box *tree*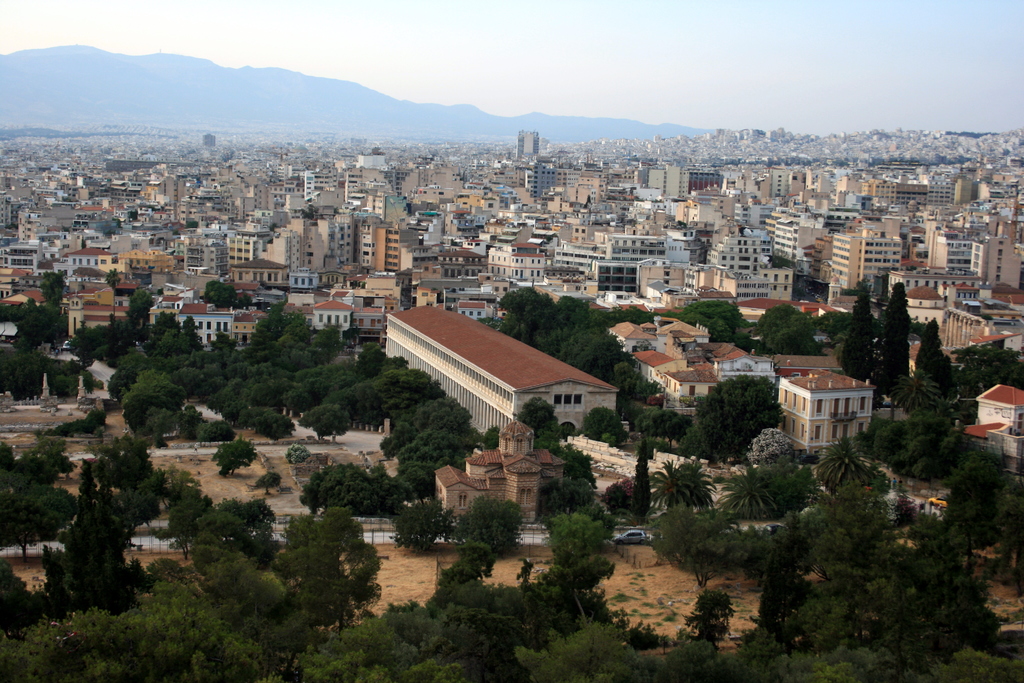
BBox(838, 637, 893, 682)
